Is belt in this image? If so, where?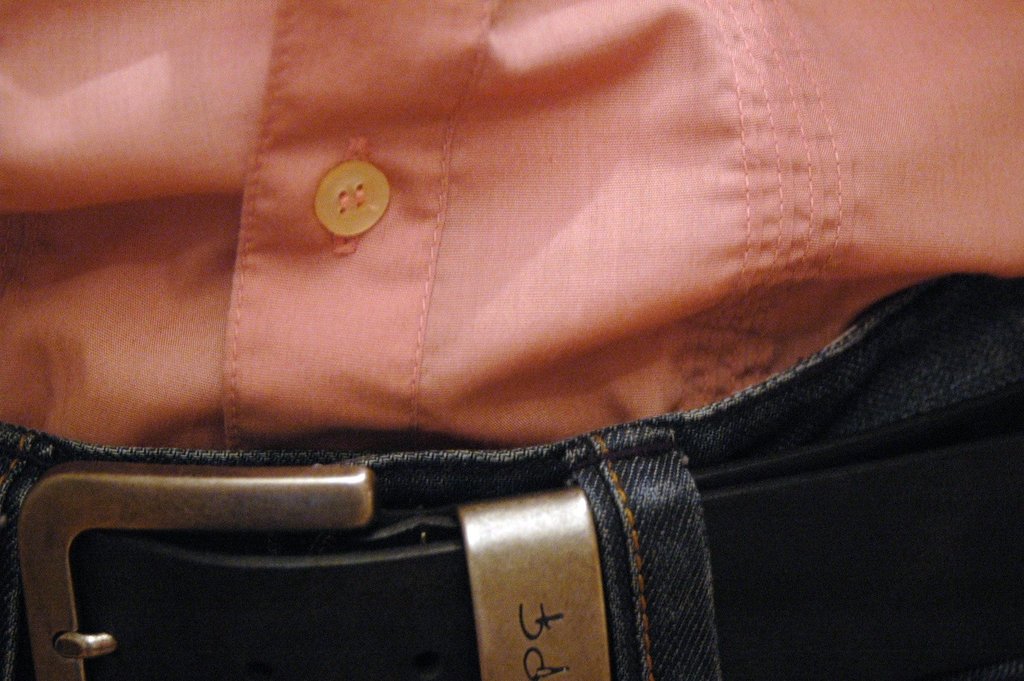
Yes, at box(2, 394, 844, 680).
